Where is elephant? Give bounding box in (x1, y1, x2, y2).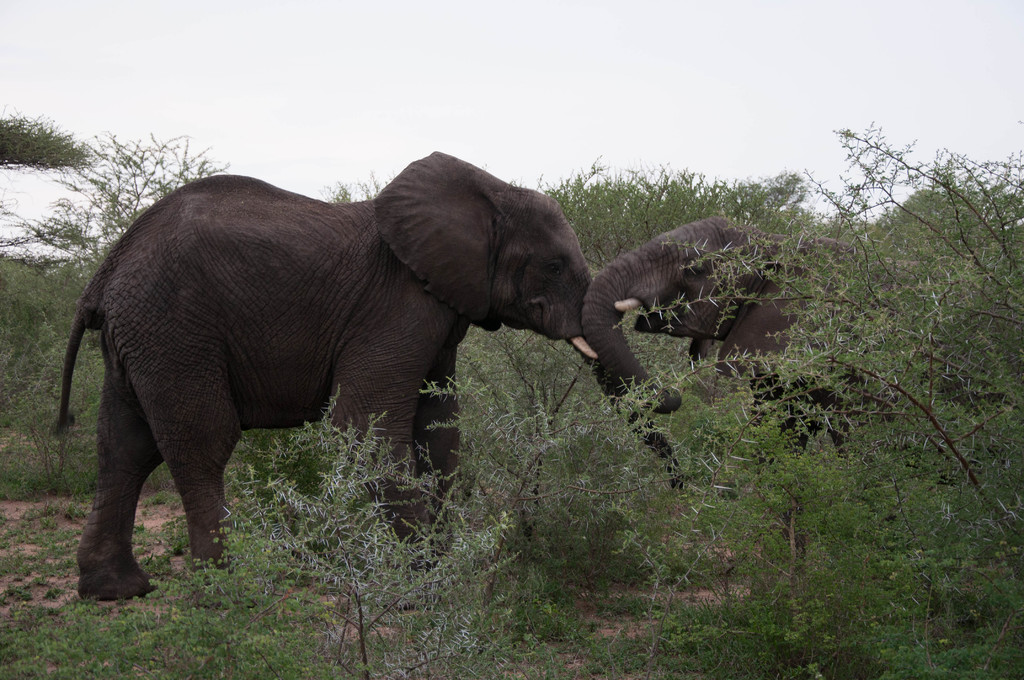
(575, 209, 1021, 599).
